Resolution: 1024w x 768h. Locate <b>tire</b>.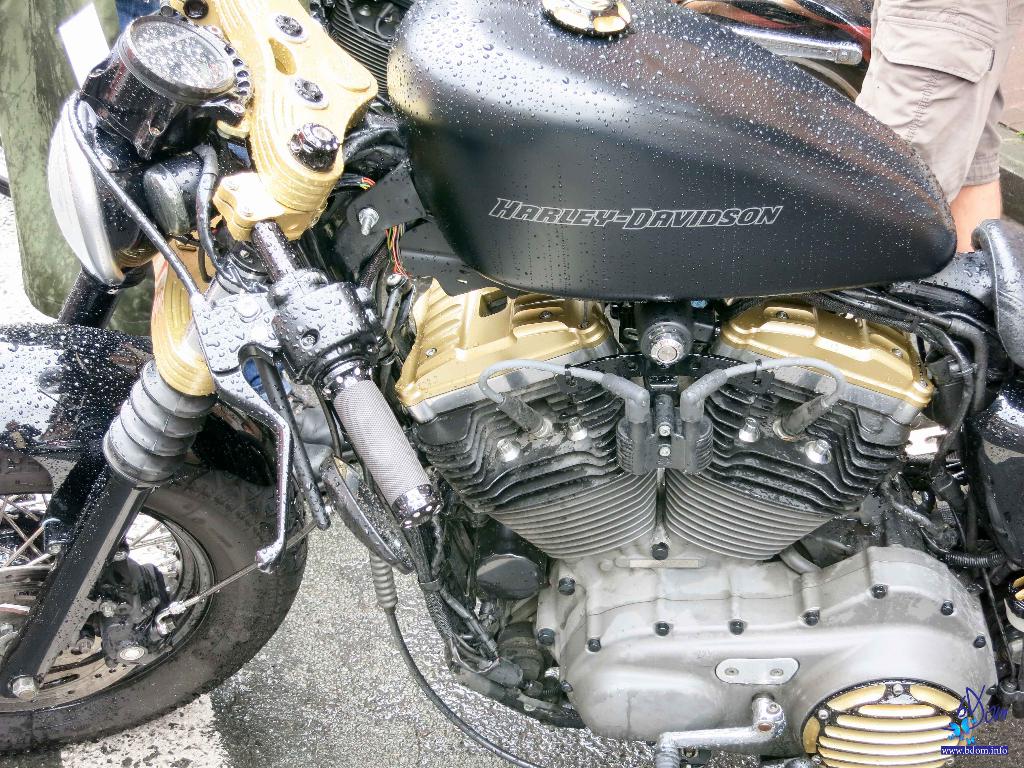
crop(0, 438, 312, 750).
